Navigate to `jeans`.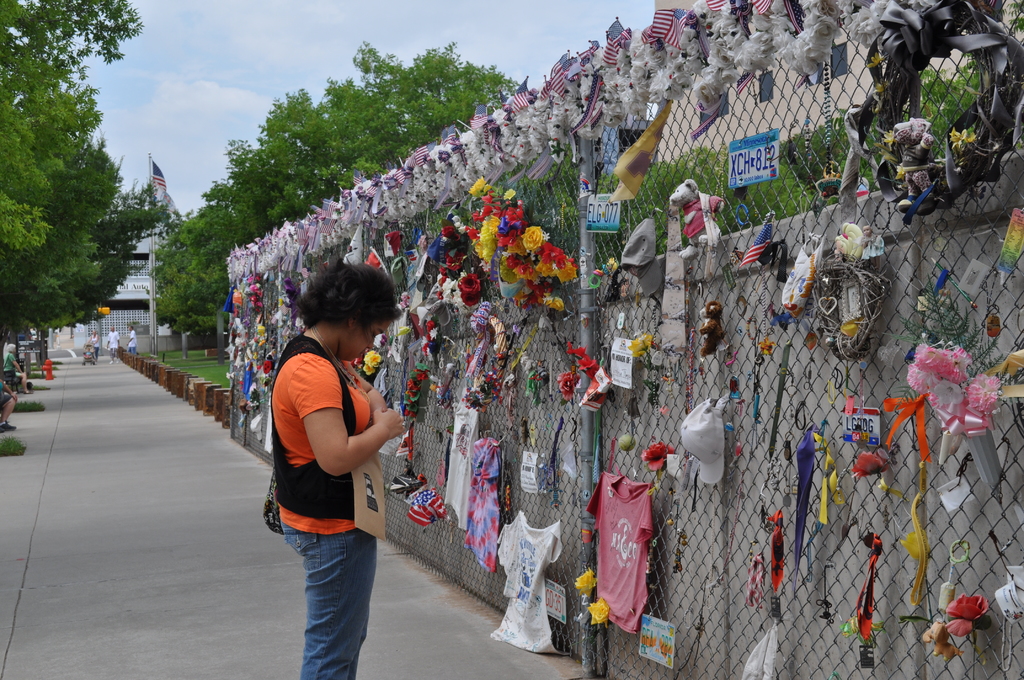
Navigation target: <region>276, 508, 384, 679</region>.
